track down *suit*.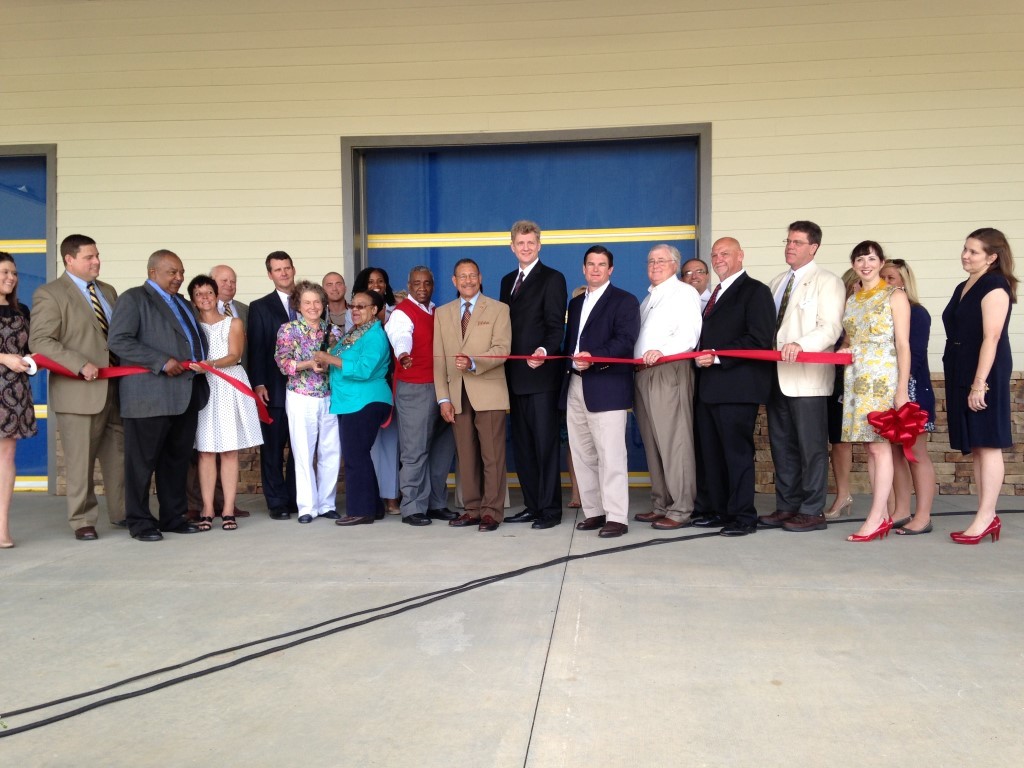
Tracked to region(685, 269, 782, 529).
